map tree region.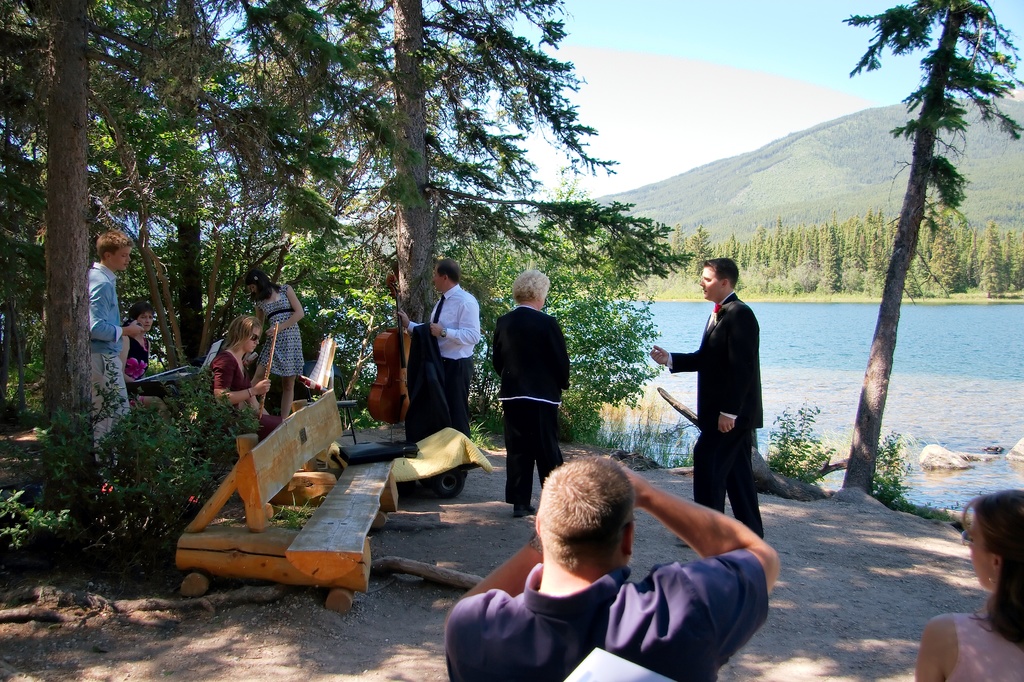
Mapped to <box>834,0,1023,499</box>.
